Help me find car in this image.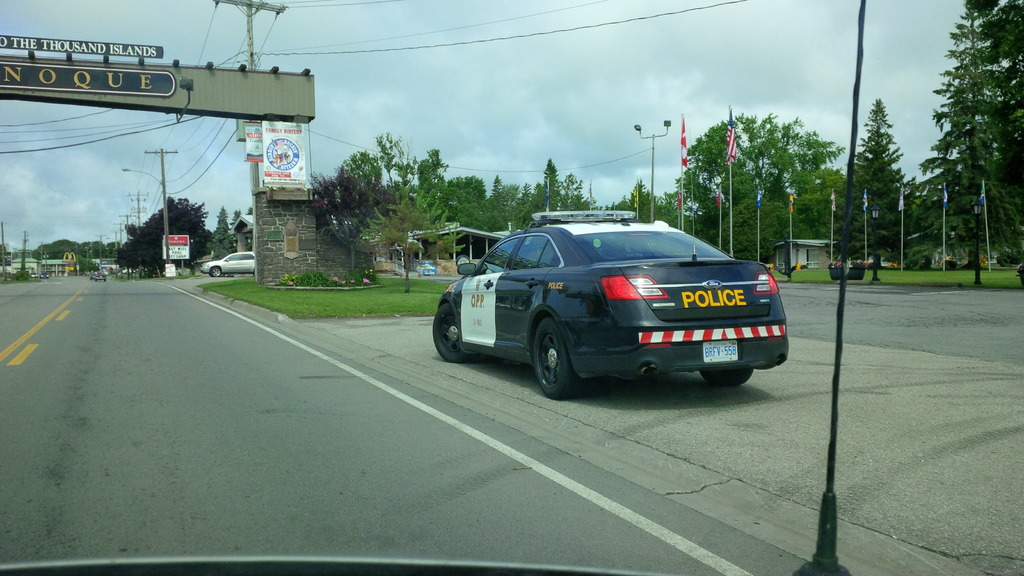
Found it: locate(90, 273, 94, 278).
